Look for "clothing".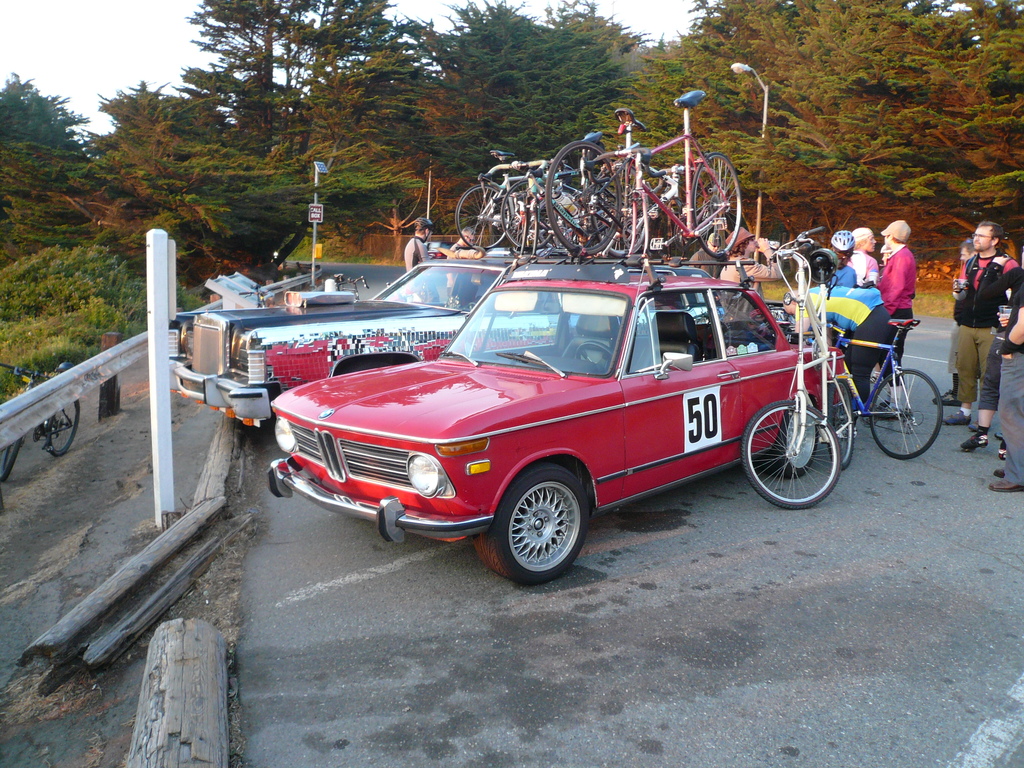
Found: (404,235,445,289).
